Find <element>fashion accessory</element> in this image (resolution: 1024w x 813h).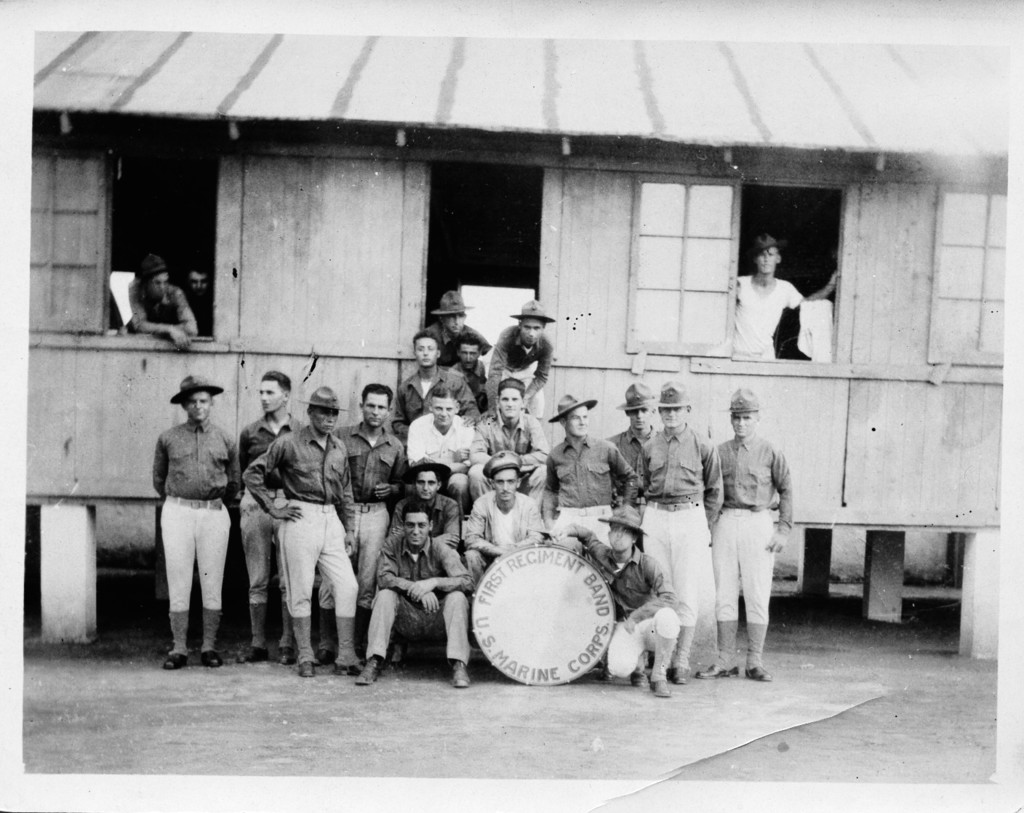
box(723, 505, 754, 516).
